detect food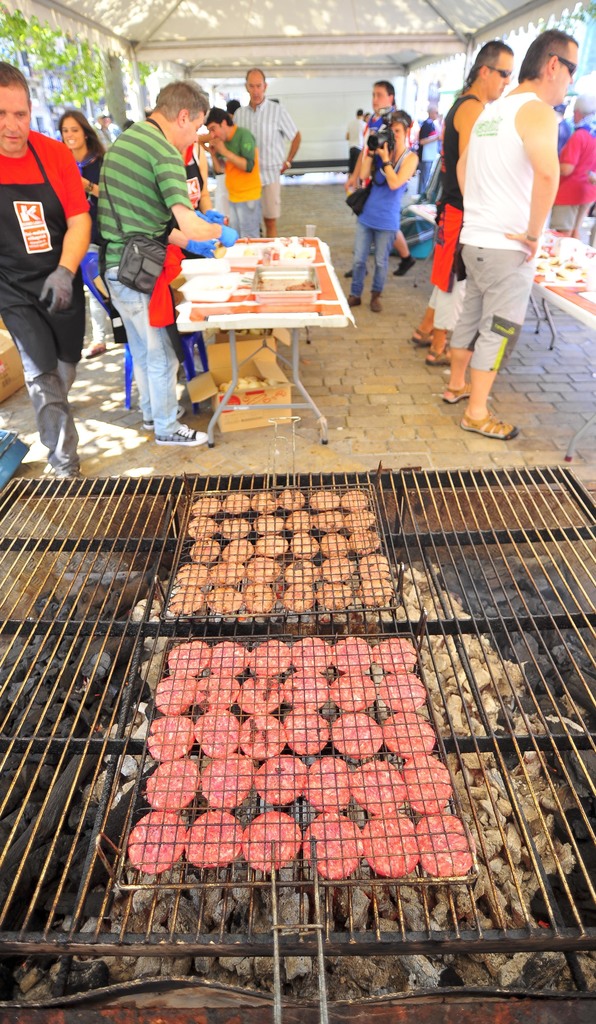
box(348, 527, 381, 556)
